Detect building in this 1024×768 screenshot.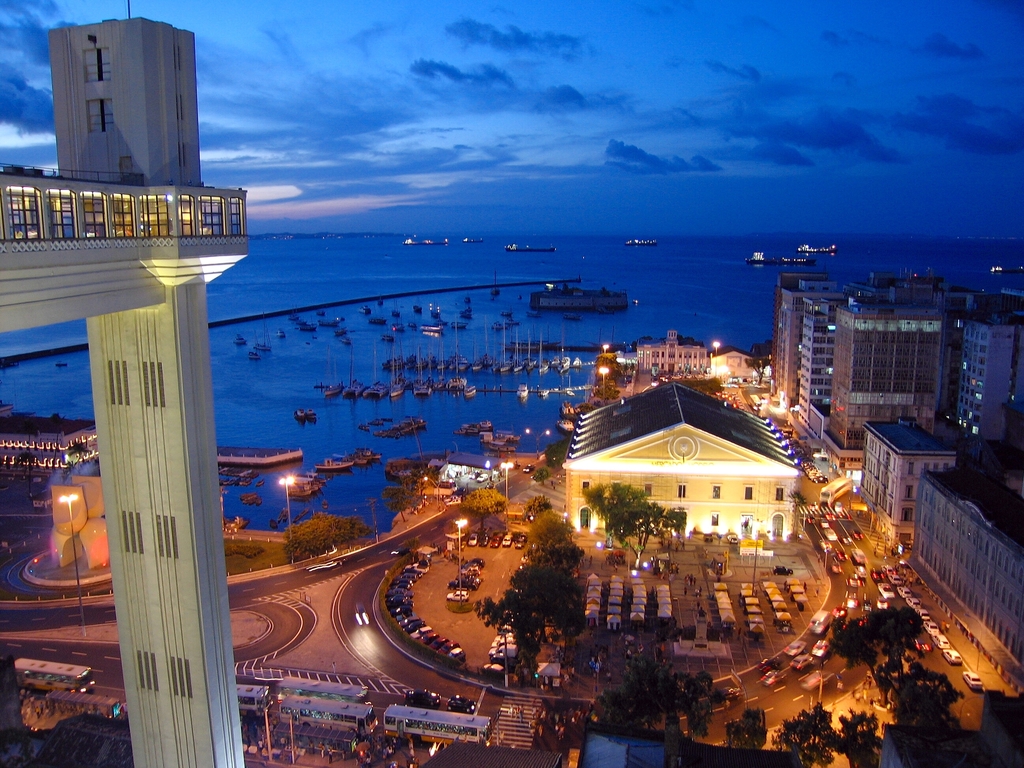
Detection: (860, 416, 950, 522).
